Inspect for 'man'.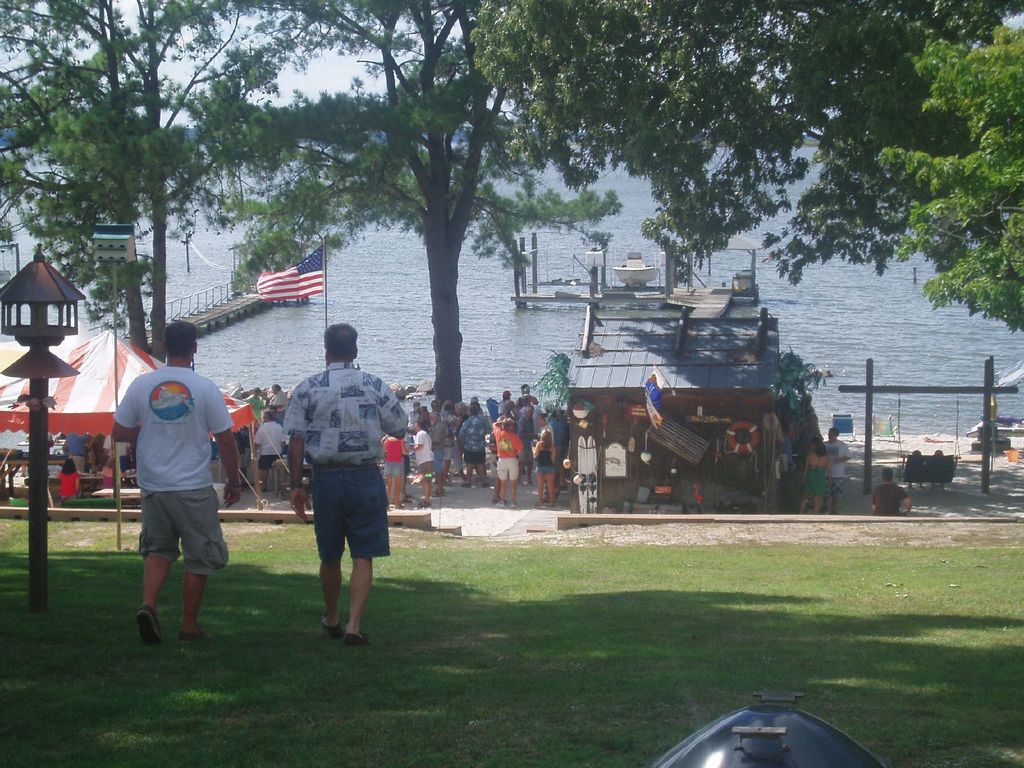
Inspection: bbox(111, 321, 240, 643).
